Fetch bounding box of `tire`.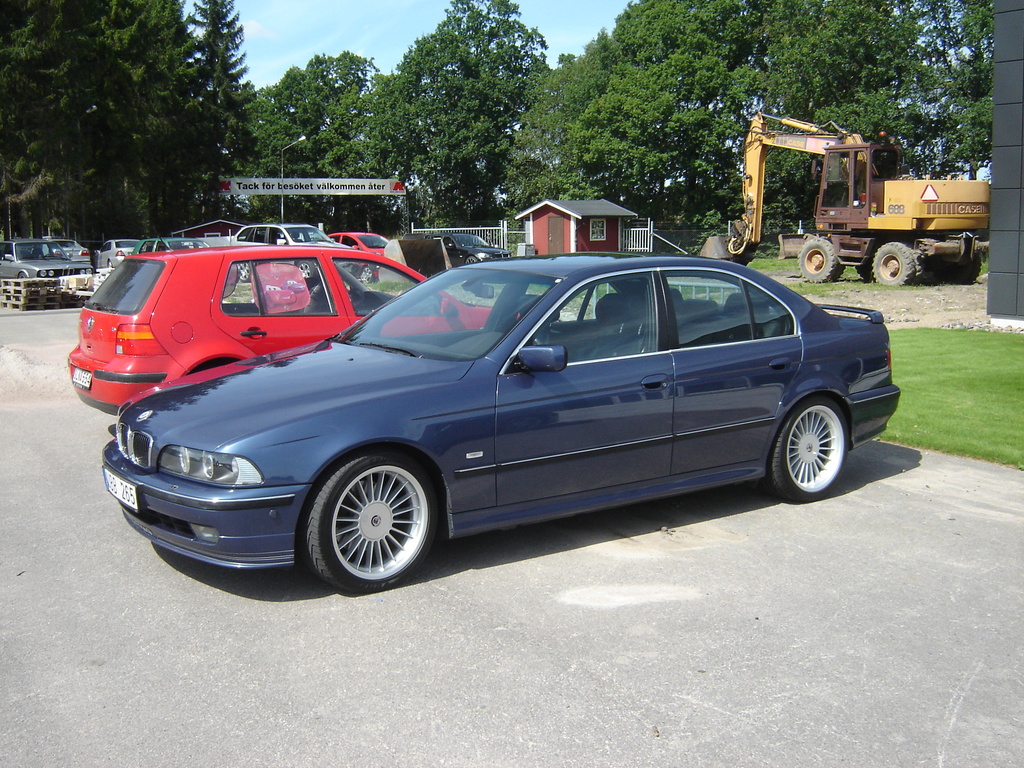
Bbox: box=[356, 262, 378, 288].
